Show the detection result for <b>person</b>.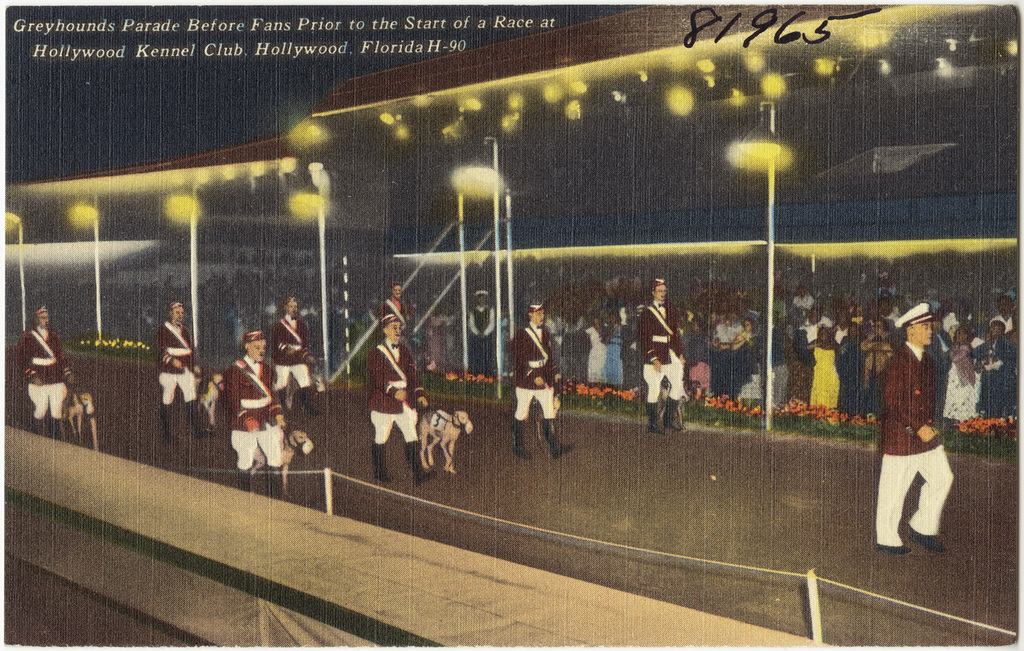
[635,278,685,432].
